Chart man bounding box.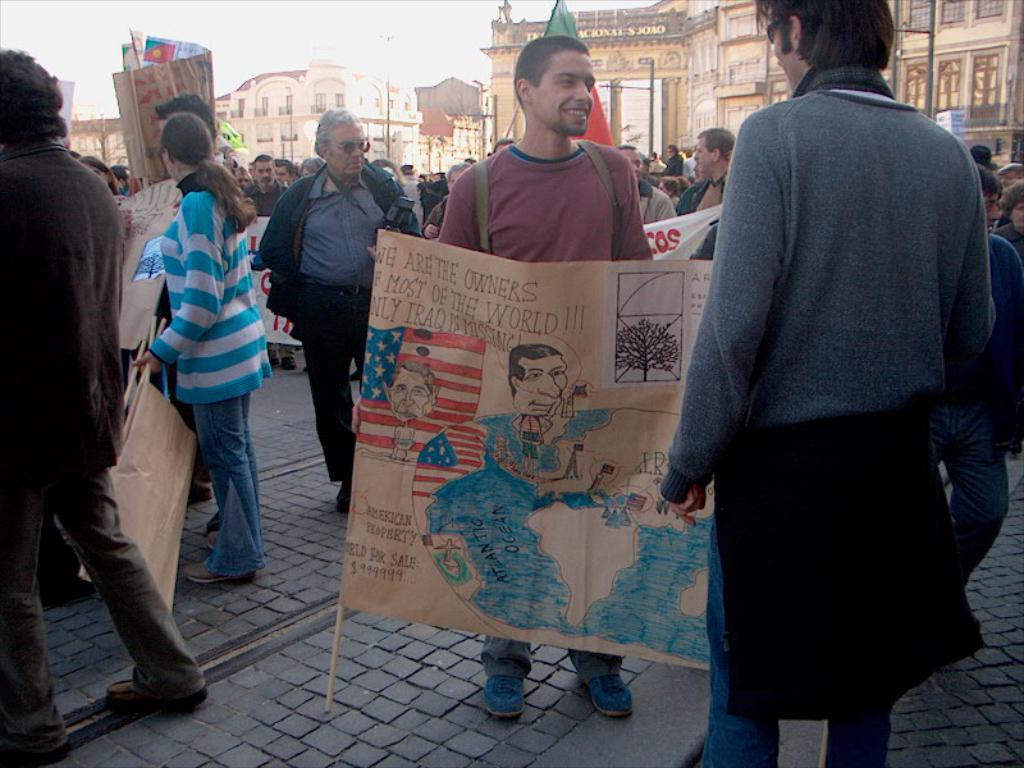
Charted: [438, 32, 659, 714].
